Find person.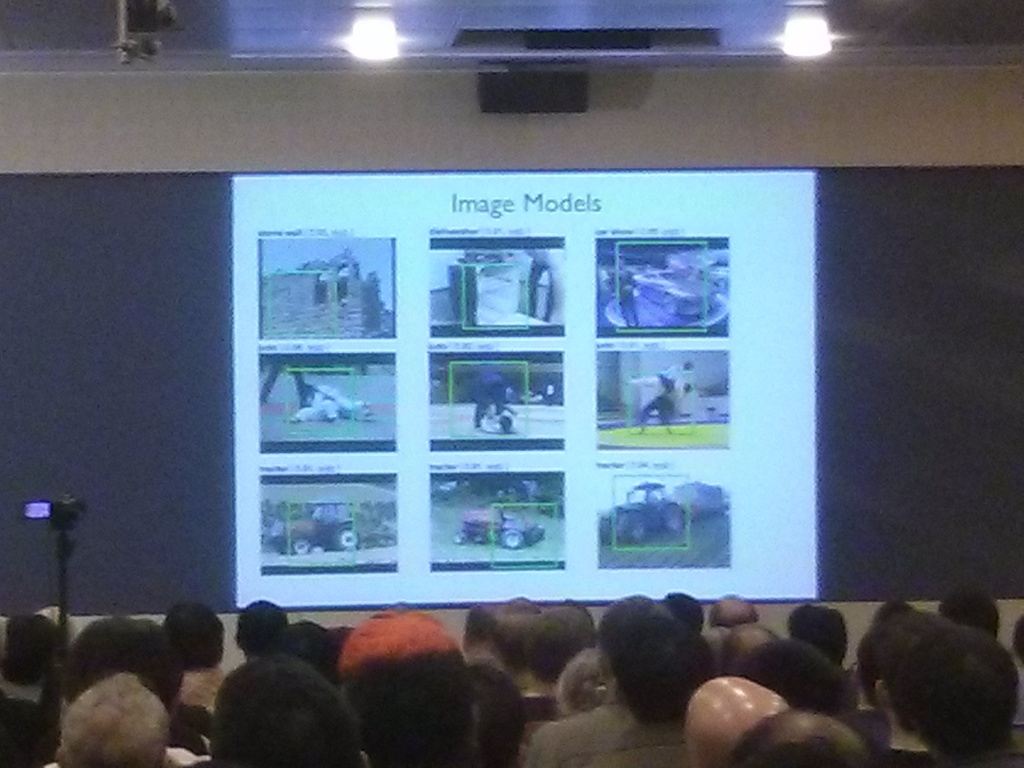
<region>291, 367, 369, 435</region>.
